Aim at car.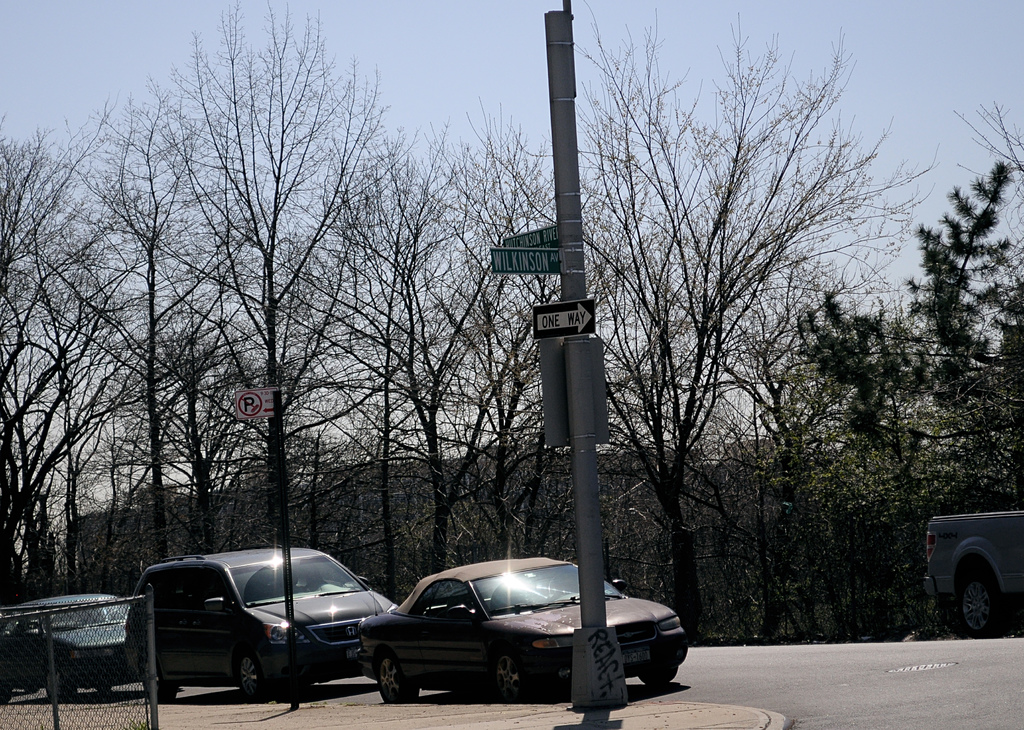
Aimed at bbox=(136, 555, 394, 711).
